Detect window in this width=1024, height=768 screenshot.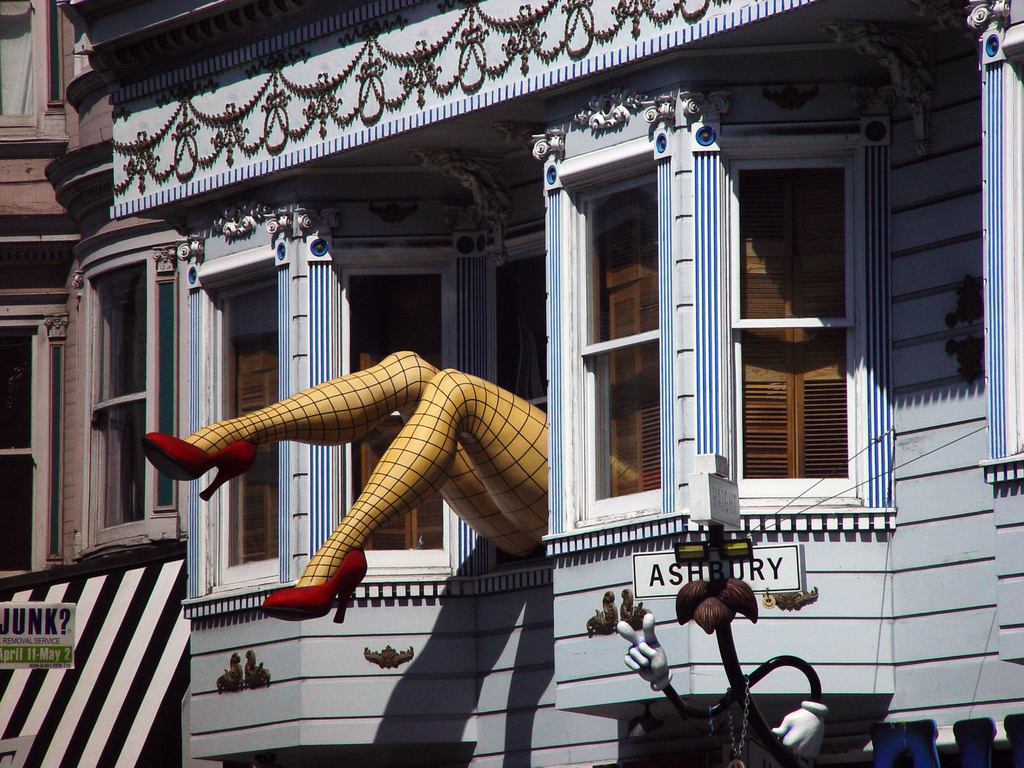
Detection: bbox(351, 274, 449, 550).
